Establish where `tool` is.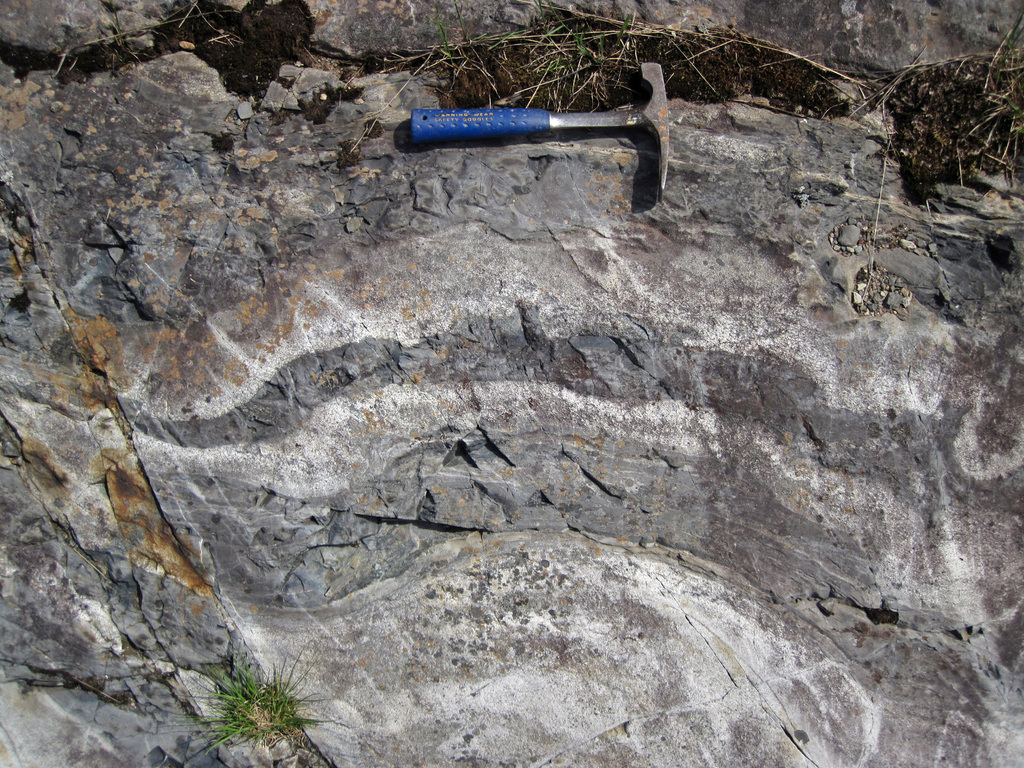
Established at select_region(399, 61, 690, 210).
